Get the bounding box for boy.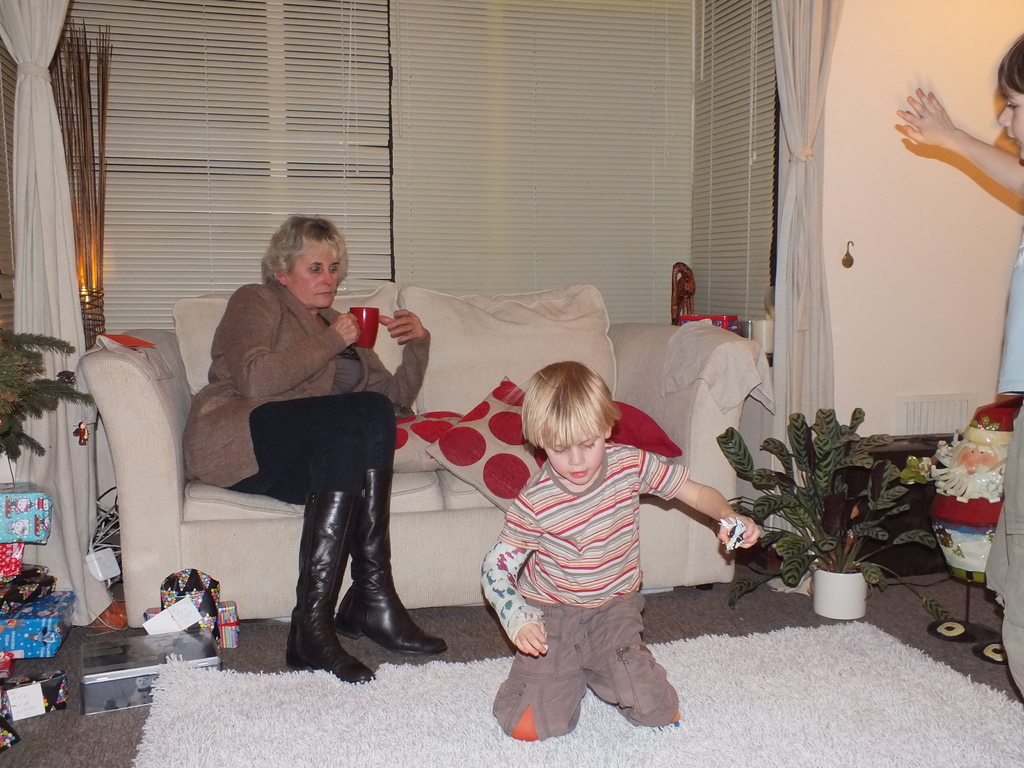
(left=465, top=358, right=685, bottom=750).
